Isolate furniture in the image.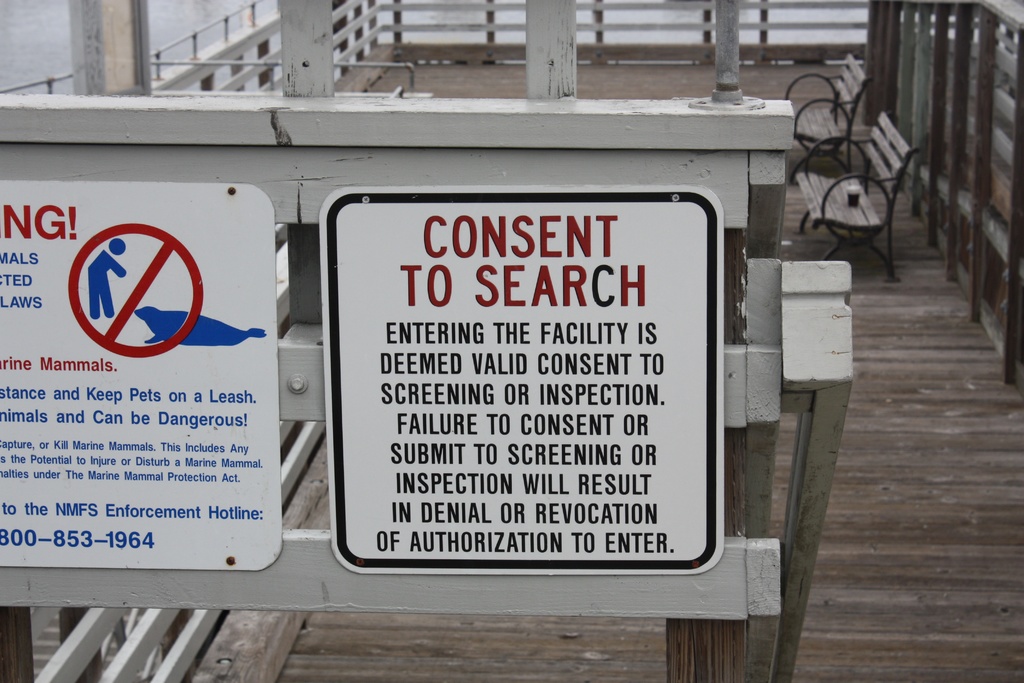
Isolated region: x1=788, y1=109, x2=915, y2=281.
